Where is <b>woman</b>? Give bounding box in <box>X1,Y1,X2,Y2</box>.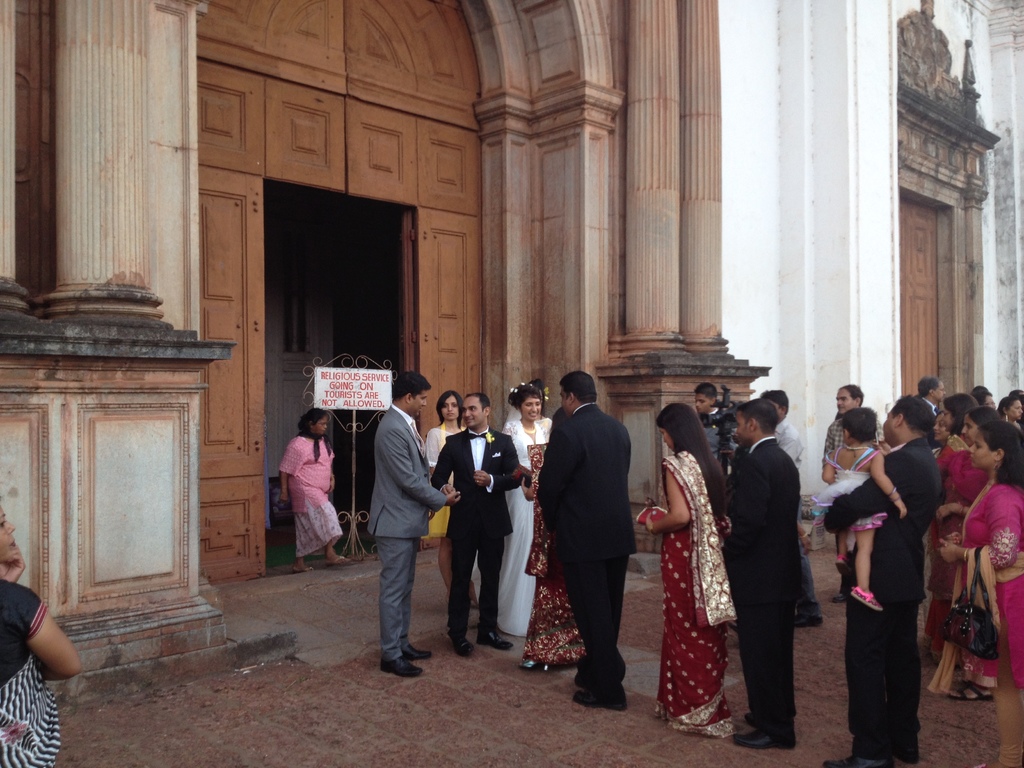
<box>0,493,83,767</box>.
